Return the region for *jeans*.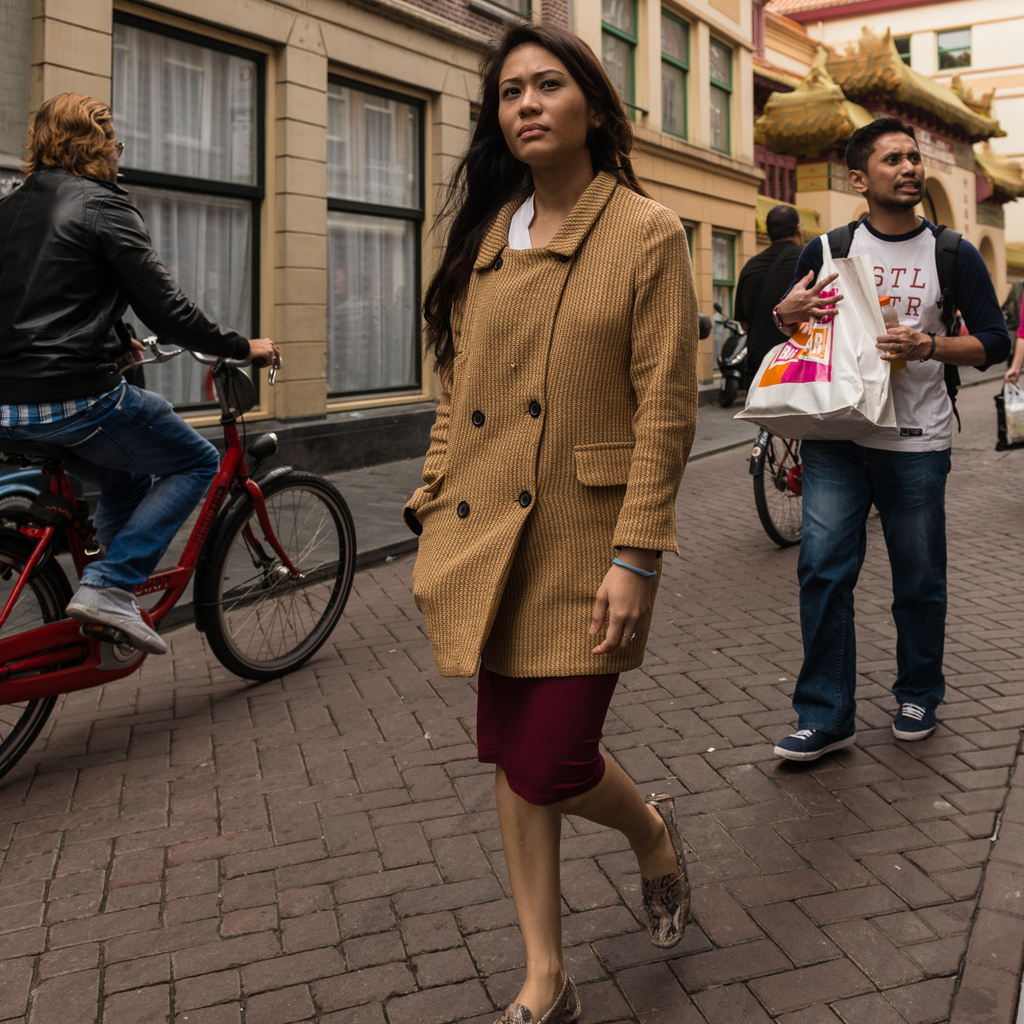
799, 412, 970, 756.
